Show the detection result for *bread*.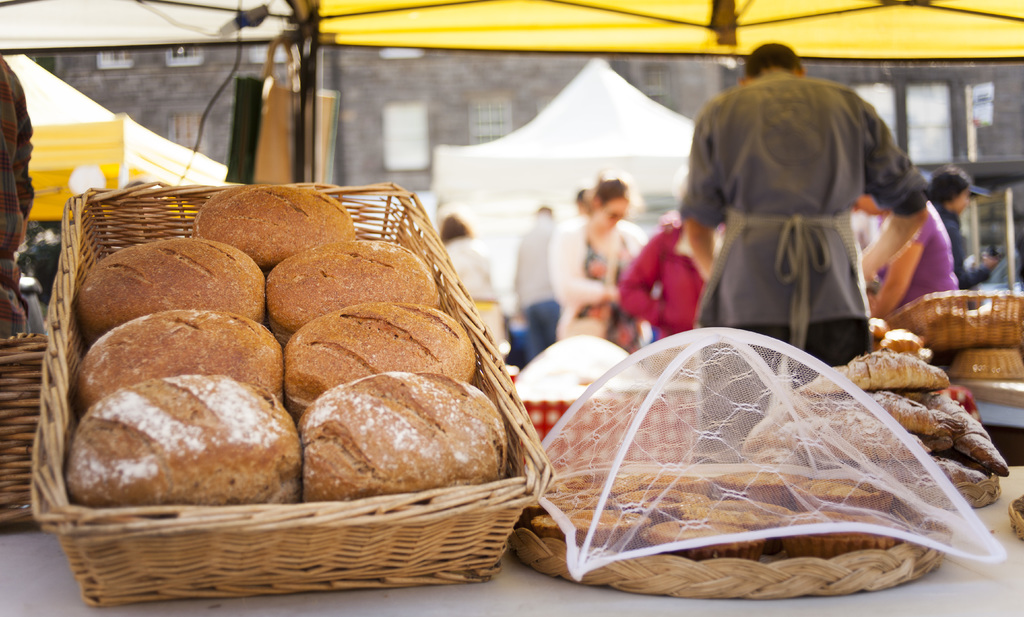
rect(76, 304, 287, 413).
